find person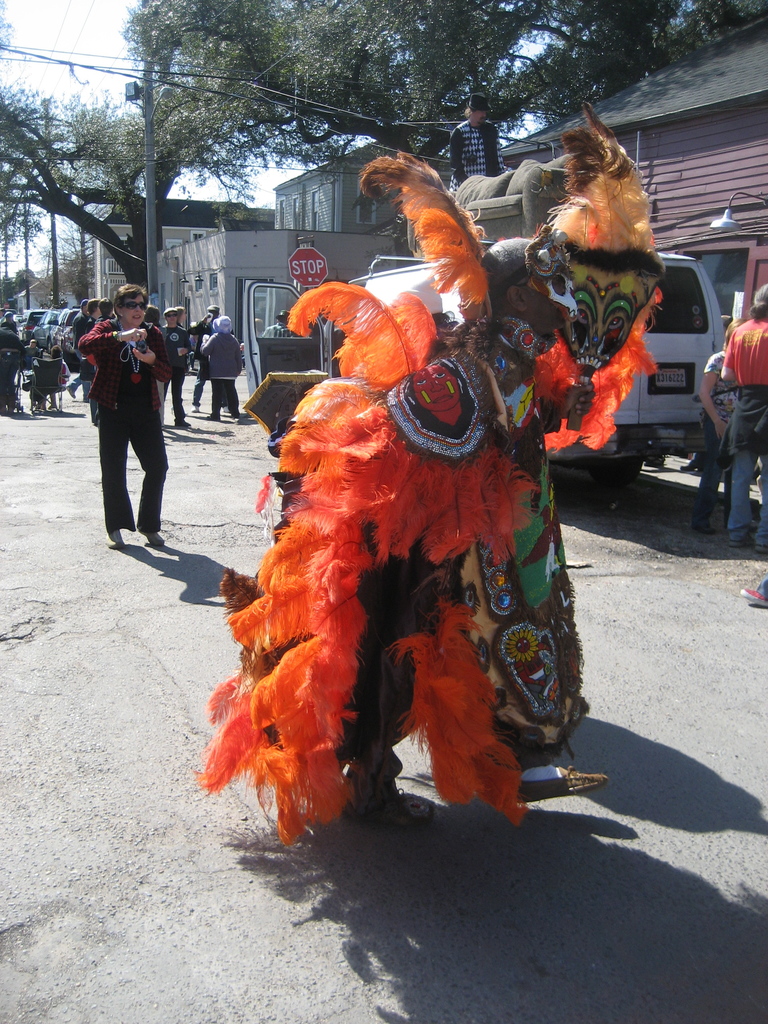
(x1=719, y1=285, x2=767, y2=552)
